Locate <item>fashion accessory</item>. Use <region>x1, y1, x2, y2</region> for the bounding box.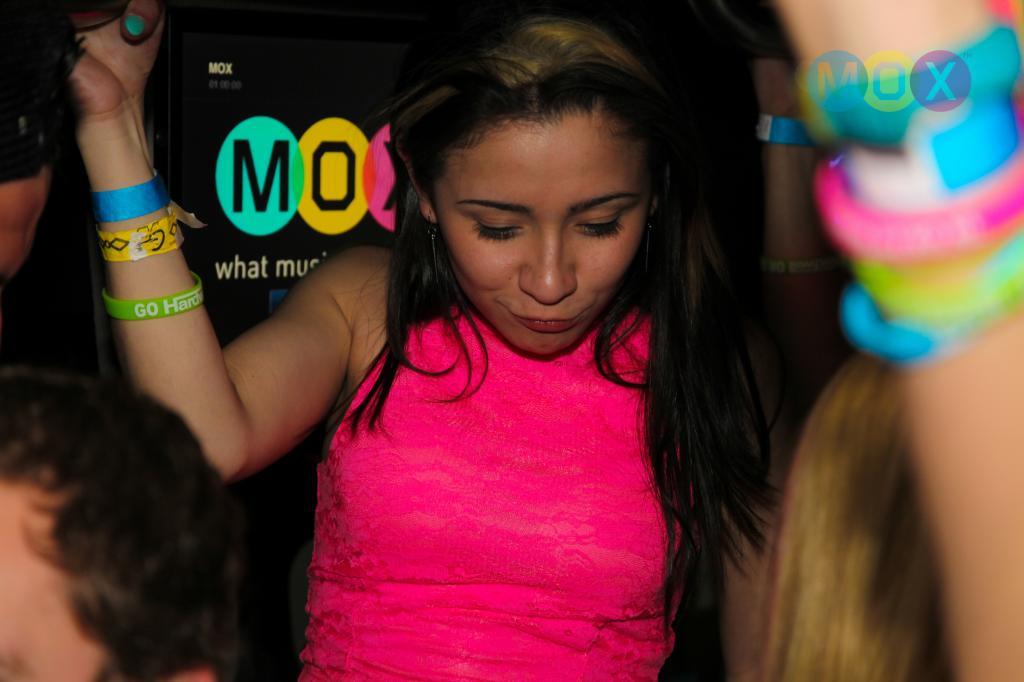
<region>101, 267, 206, 328</region>.
